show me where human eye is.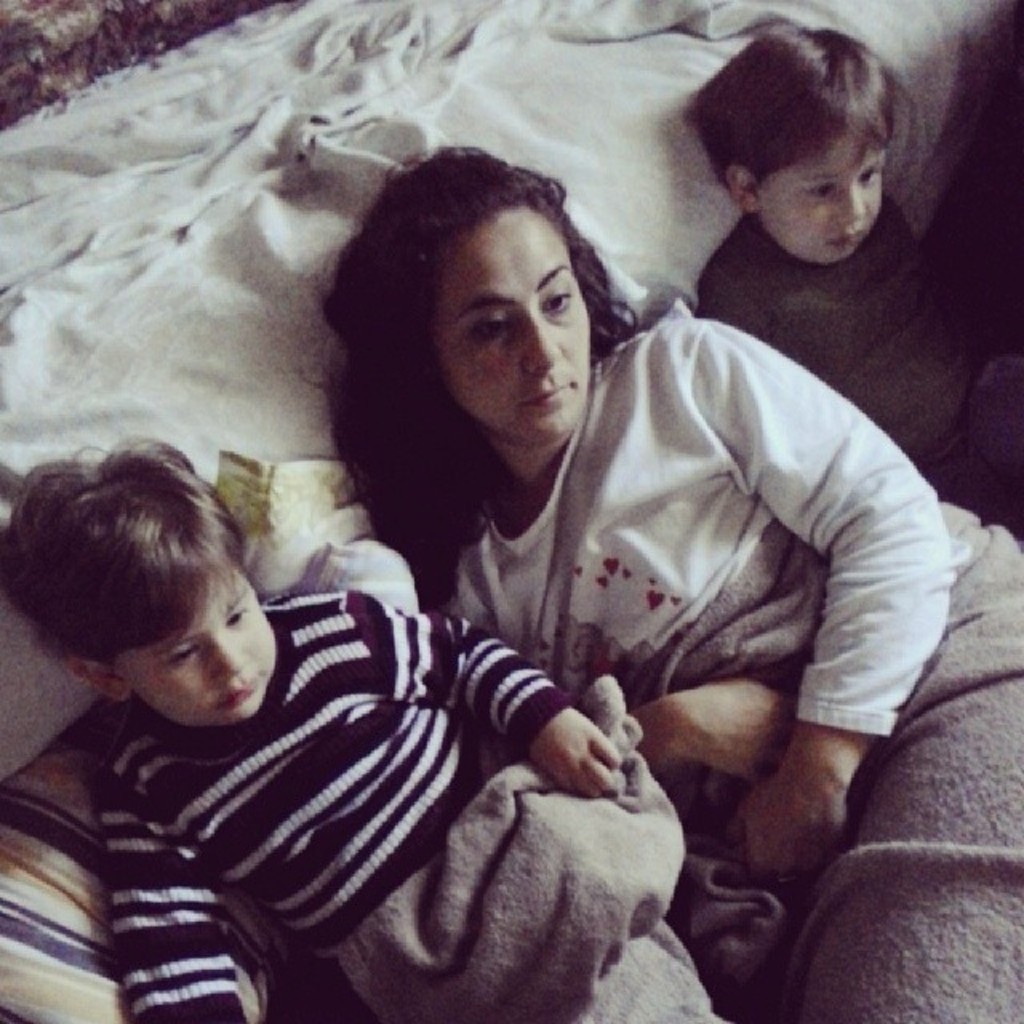
human eye is at [538,283,574,317].
